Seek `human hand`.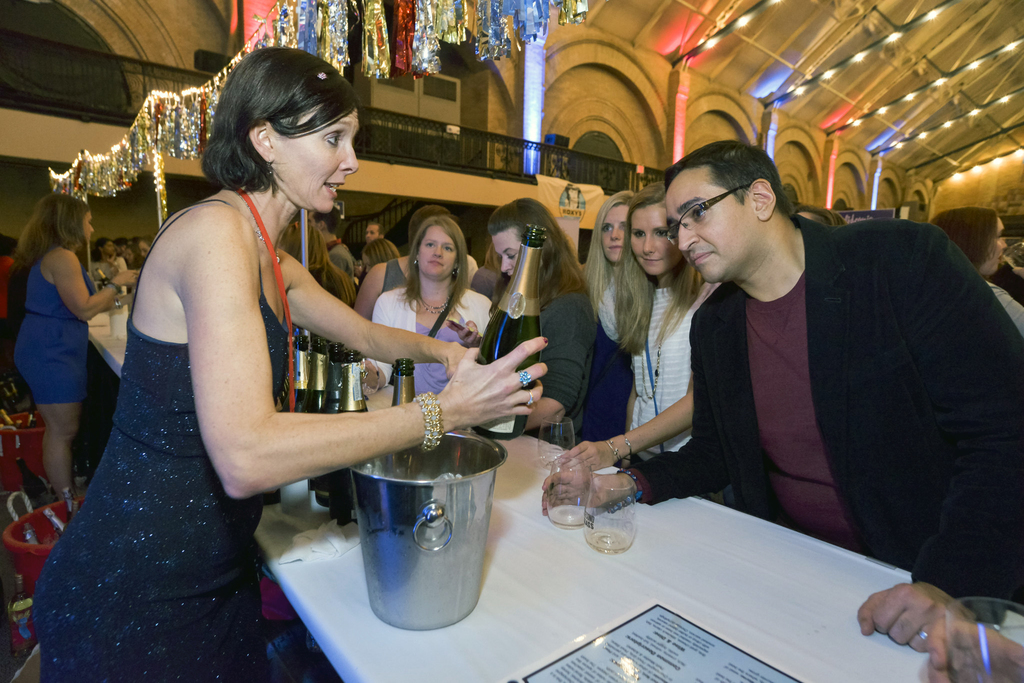
{"x1": 856, "y1": 573, "x2": 1002, "y2": 663}.
